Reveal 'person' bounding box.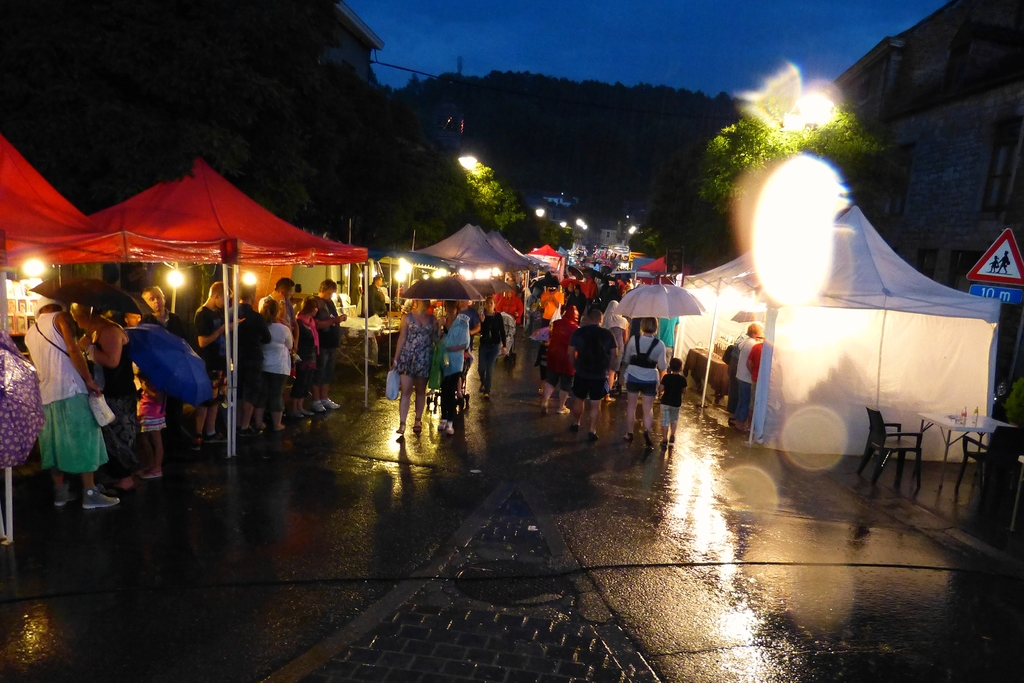
Revealed: <box>659,356,690,450</box>.
